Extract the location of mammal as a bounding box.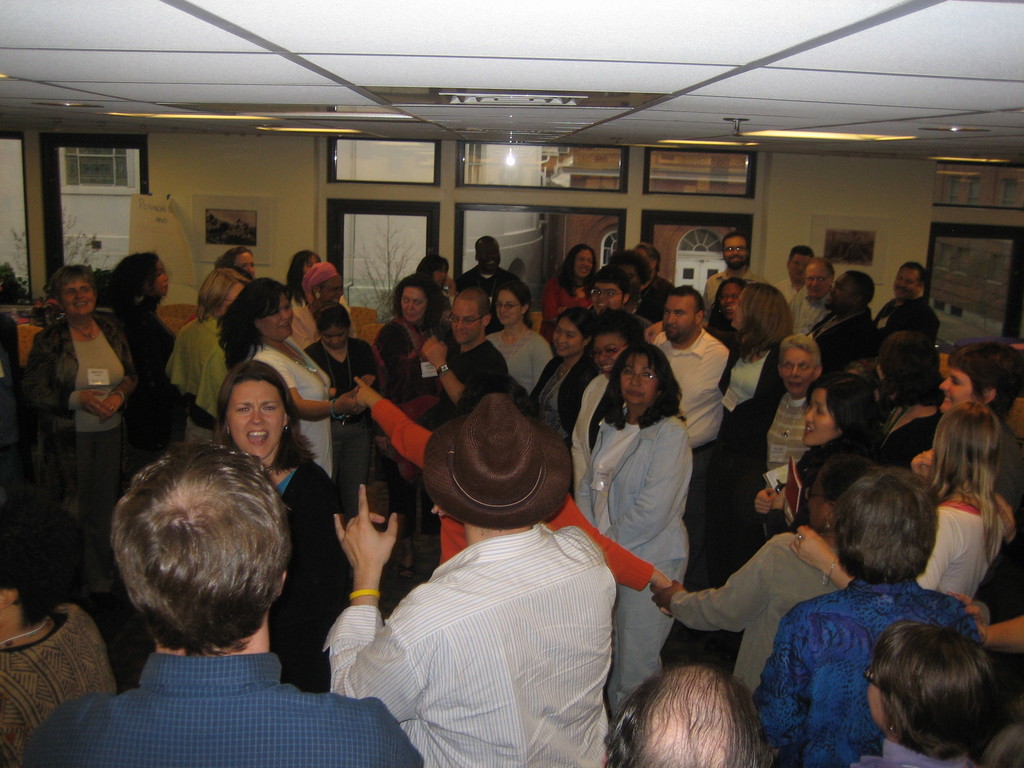
x1=653 y1=278 x2=731 y2=521.
